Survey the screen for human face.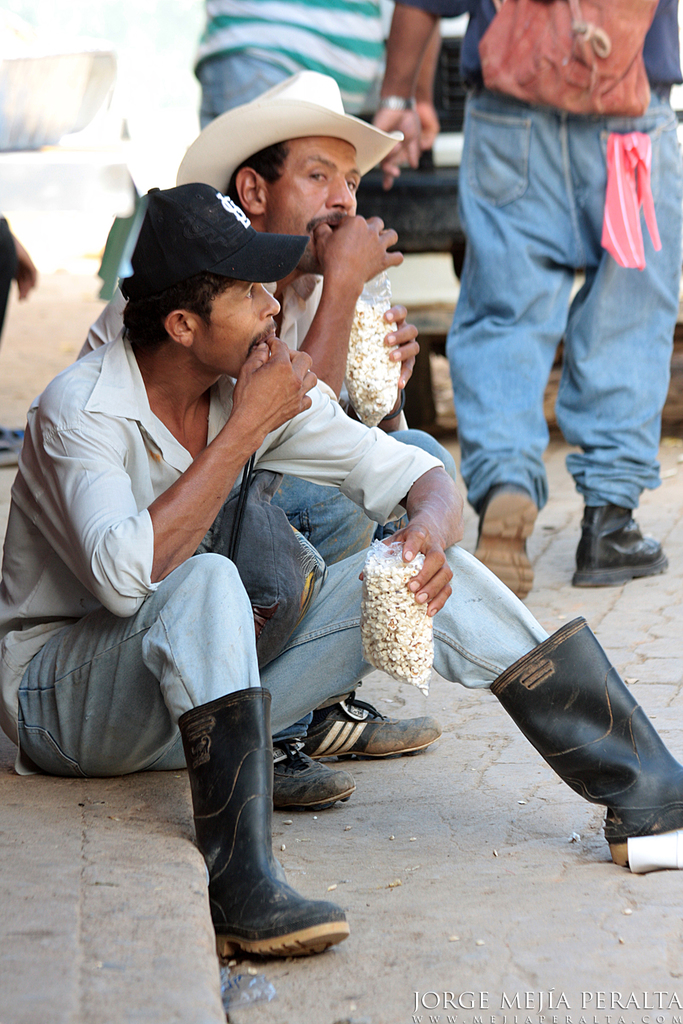
Survey found: {"x1": 270, "y1": 144, "x2": 361, "y2": 272}.
